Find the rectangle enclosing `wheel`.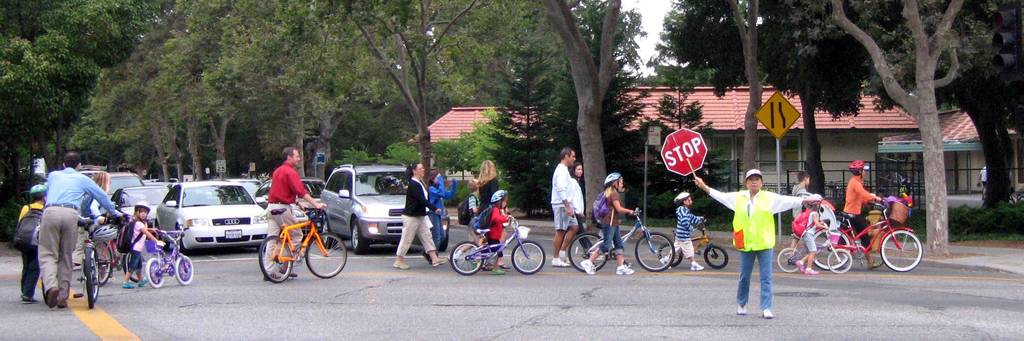
304/233/350/278.
